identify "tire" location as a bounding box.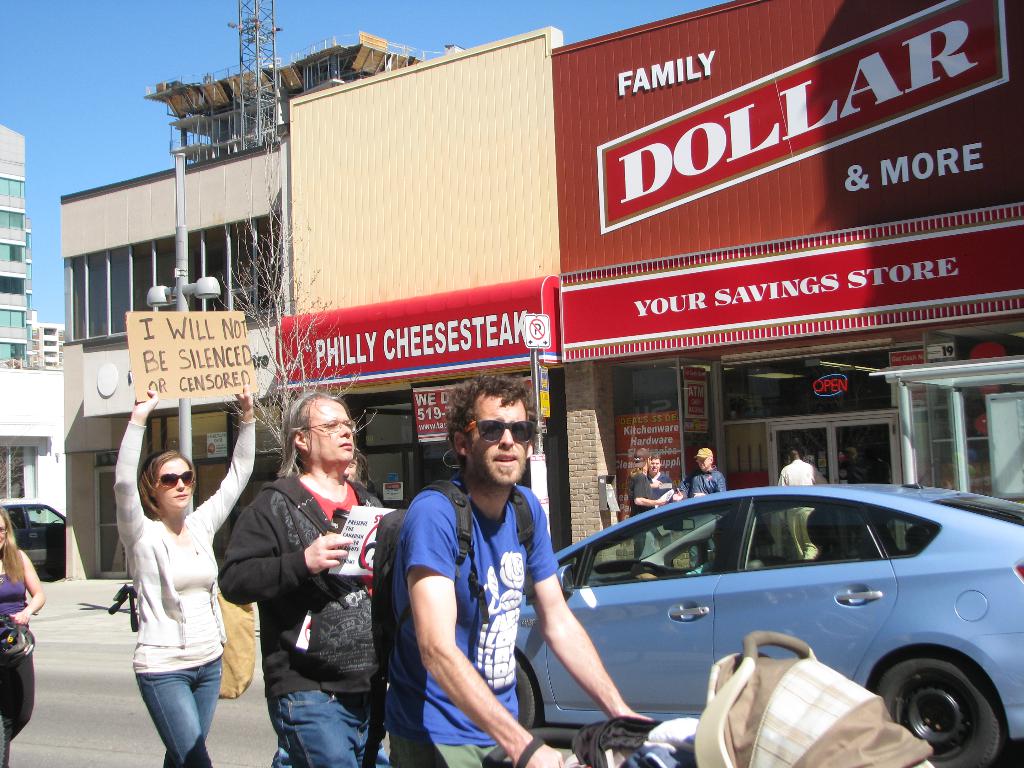
509/654/541/729.
